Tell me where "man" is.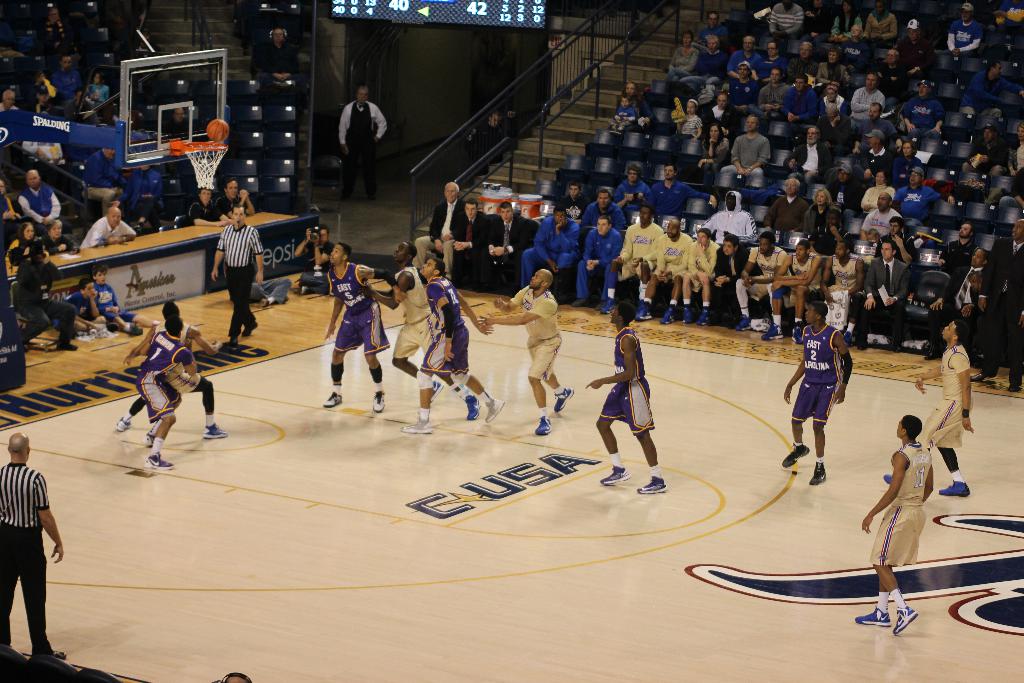
"man" is at pyautogui.locateOnScreen(396, 257, 490, 426).
